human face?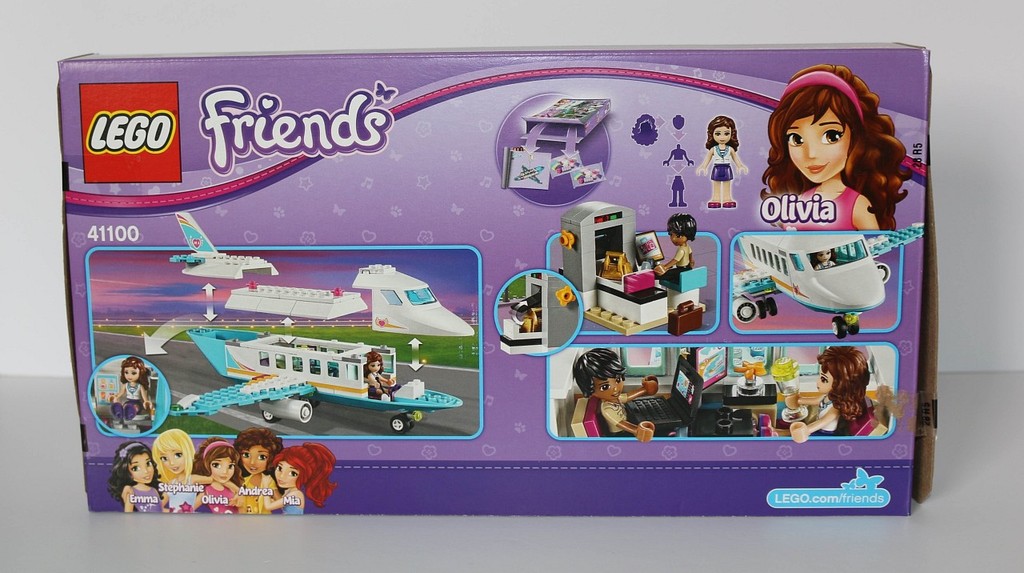
pyautogui.locateOnScreen(122, 367, 138, 380)
